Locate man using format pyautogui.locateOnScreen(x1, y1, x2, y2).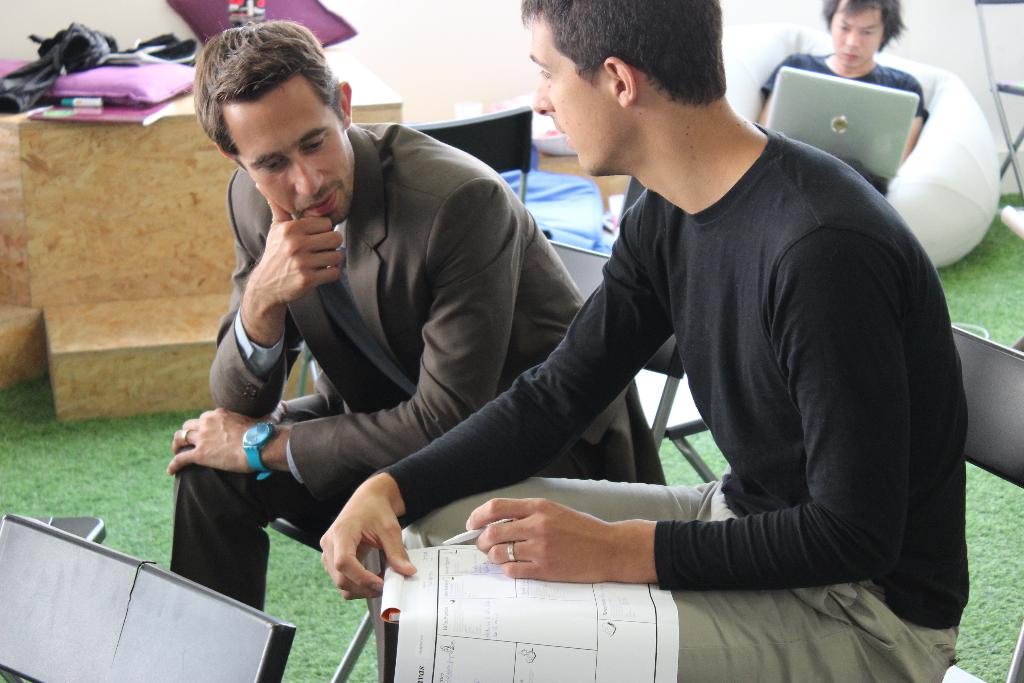
pyautogui.locateOnScreen(755, 0, 927, 197).
